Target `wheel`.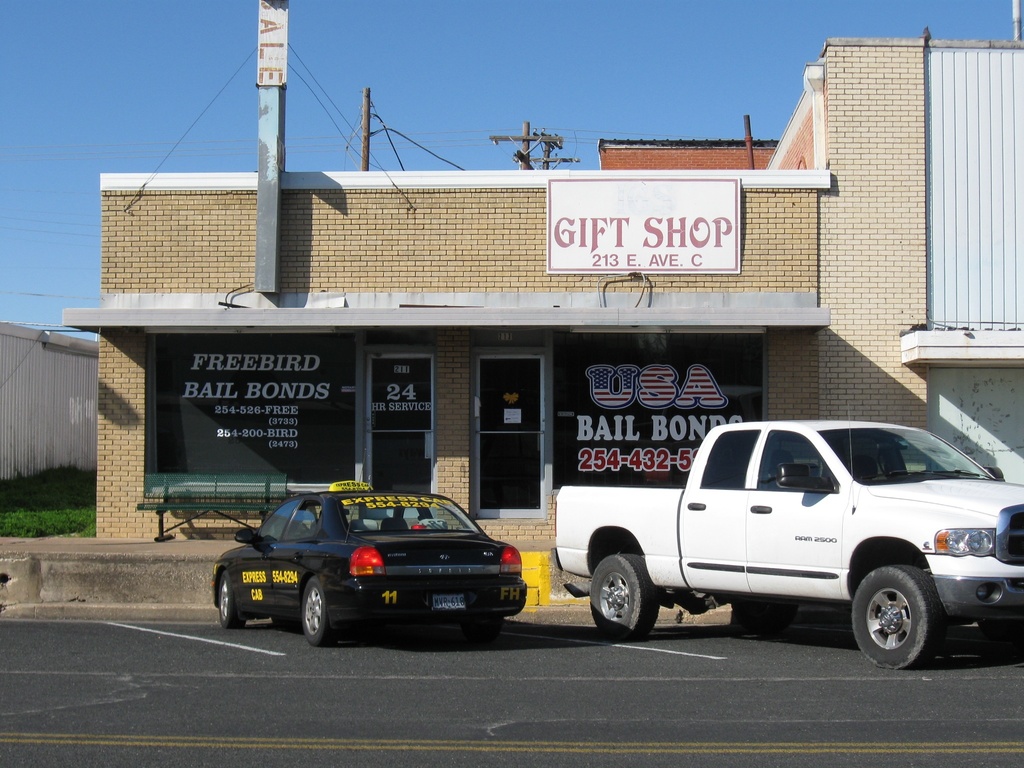
Target region: box=[589, 550, 671, 646].
